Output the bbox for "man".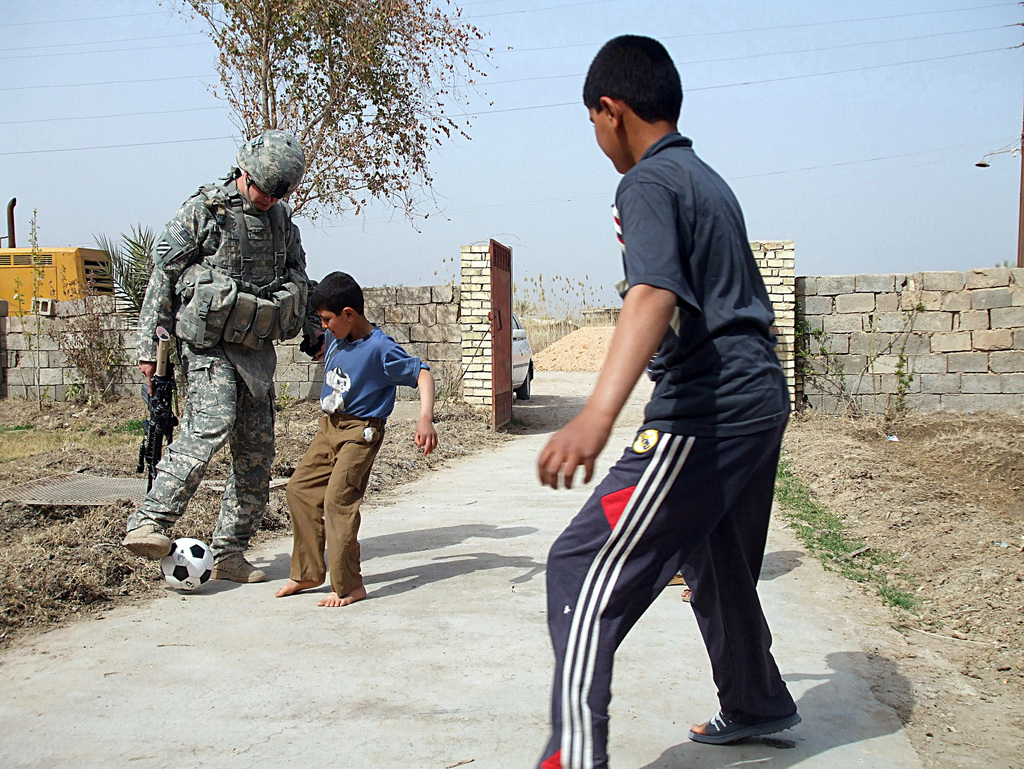
rect(108, 124, 332, 593).
